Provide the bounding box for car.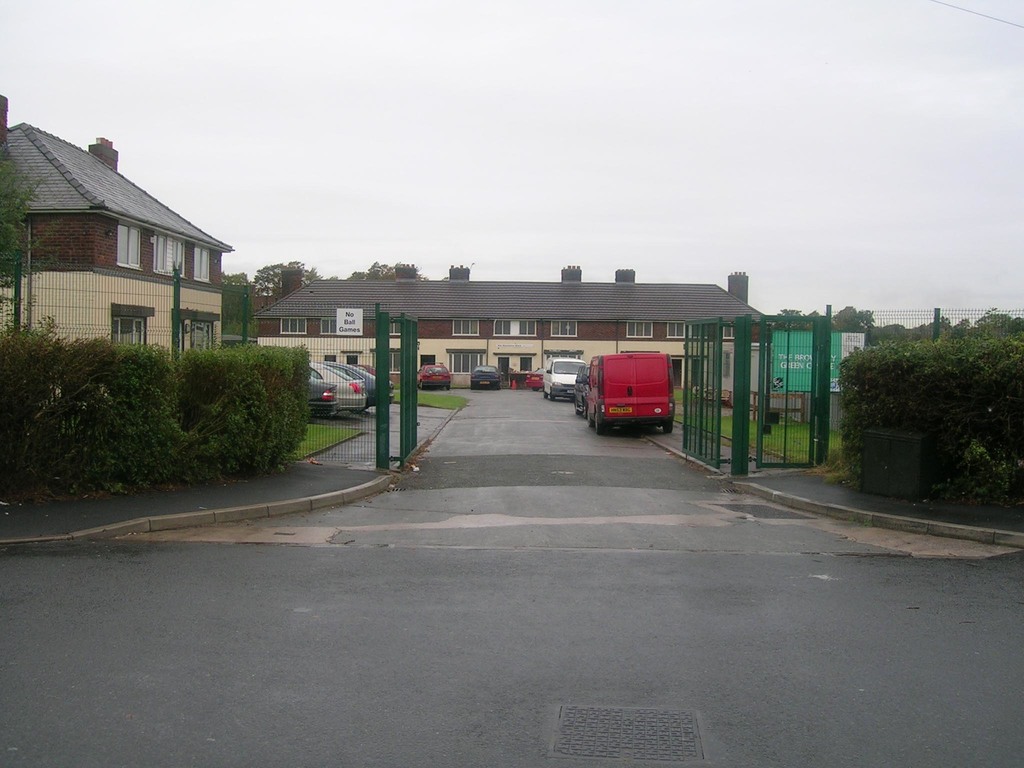
<box>468,363,501,387</box>.
